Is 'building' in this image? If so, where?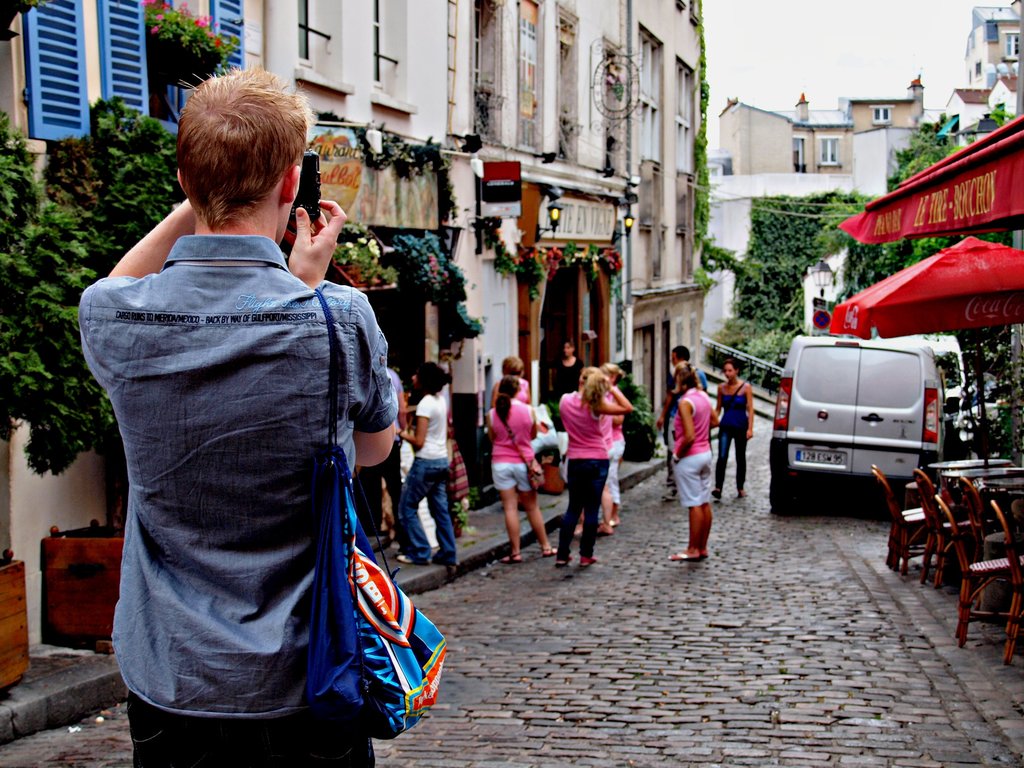
Yes, at <box>0,1,263,648</box>.
